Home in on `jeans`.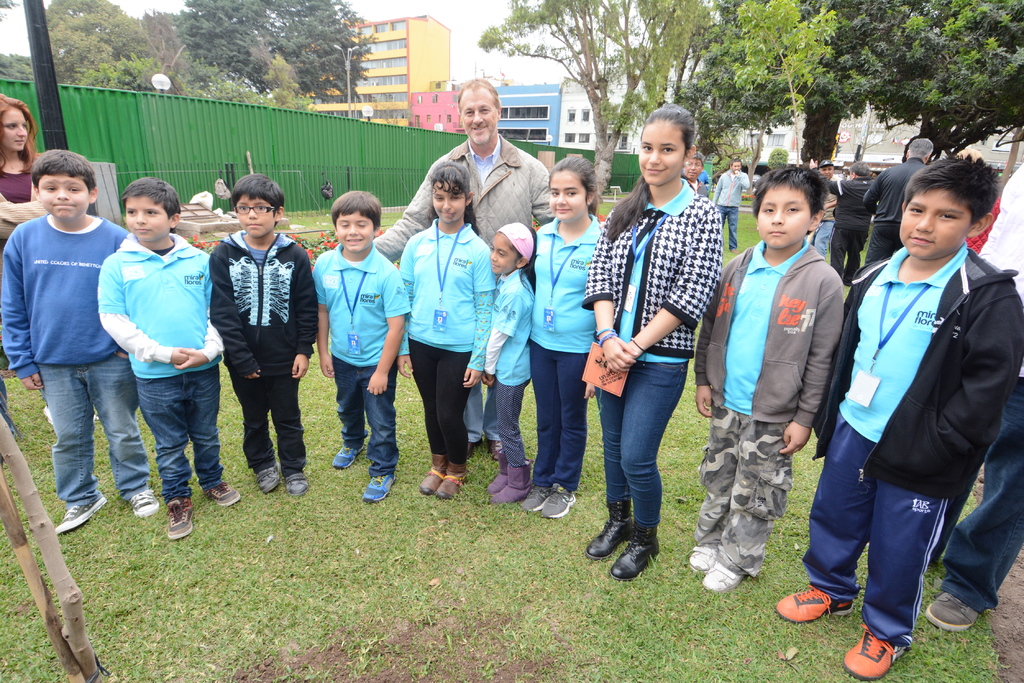
Homed in at left=683, top=403, right=801, bottom=590.
